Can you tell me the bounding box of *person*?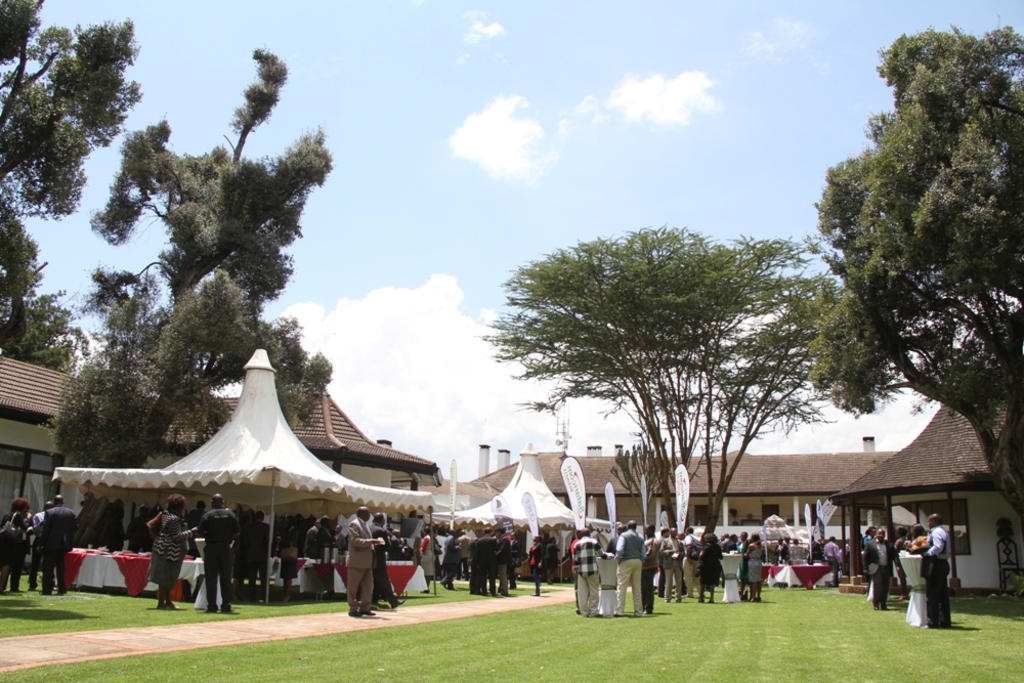
(914,517,966,629).
